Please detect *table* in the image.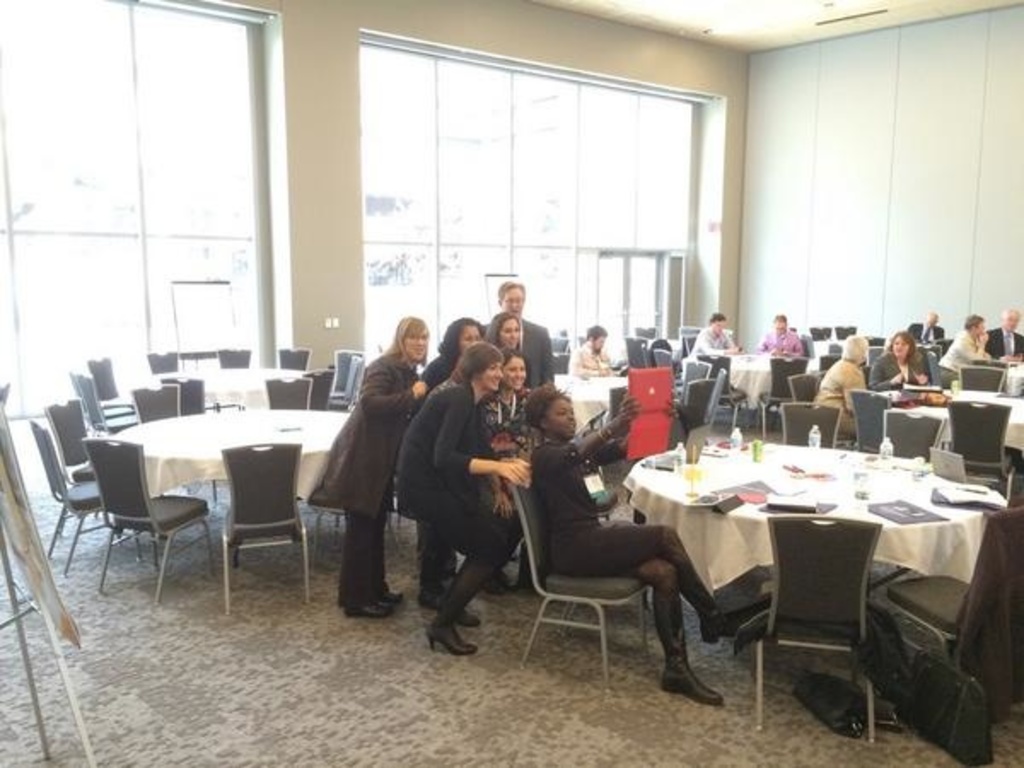
<box>732,355,782,411</box>.
